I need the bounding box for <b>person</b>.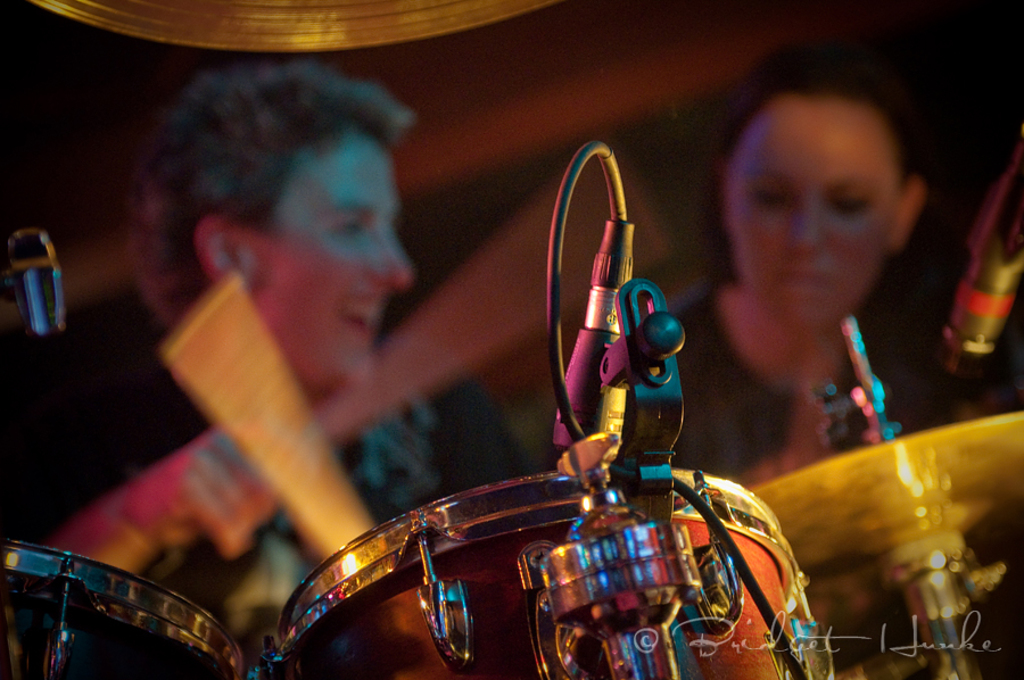
Here it is: Rect(663, 50, 1004, 487).
